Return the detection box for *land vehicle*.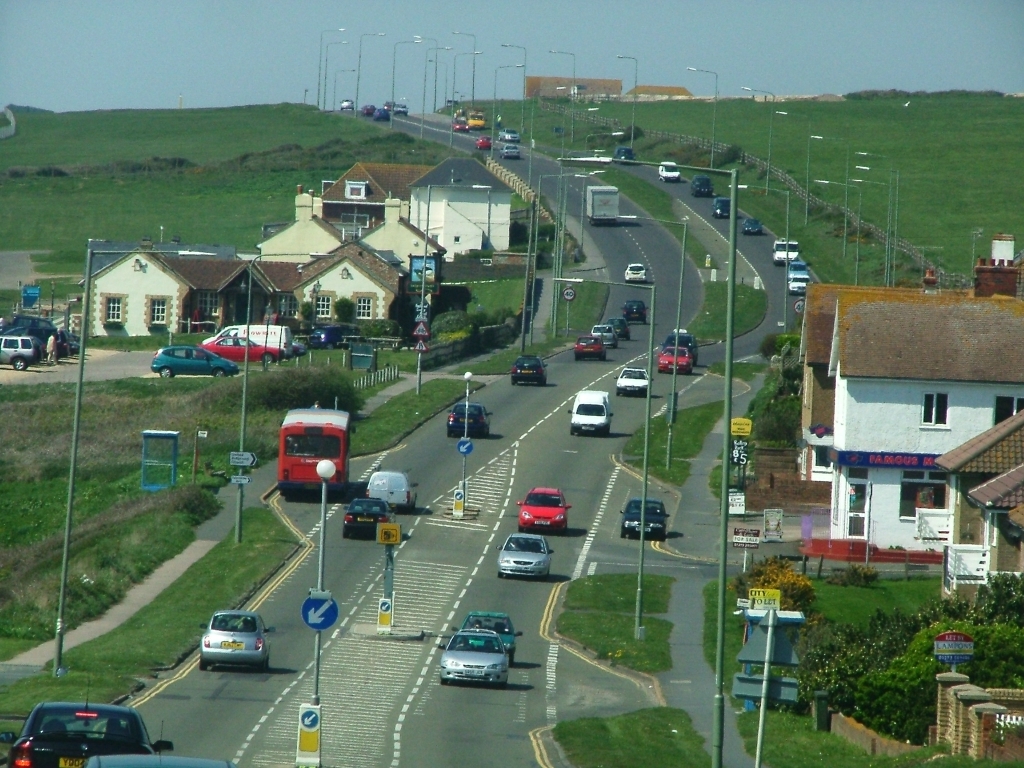
[left=201, top=321, right=294, bottom=361].
